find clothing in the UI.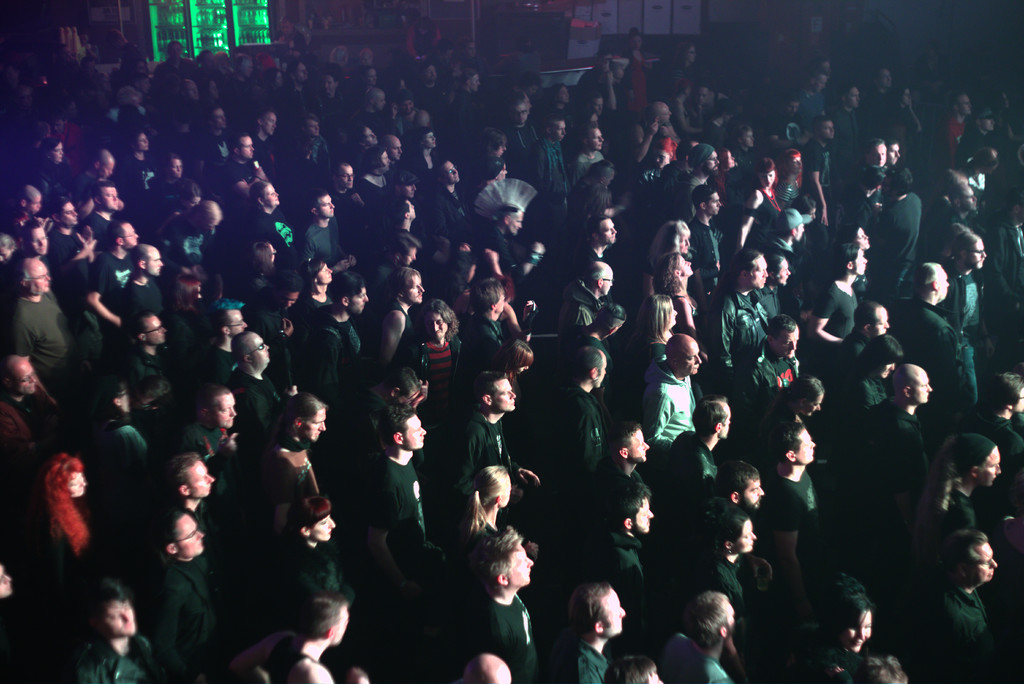
UI element at 482:596:544:680.
